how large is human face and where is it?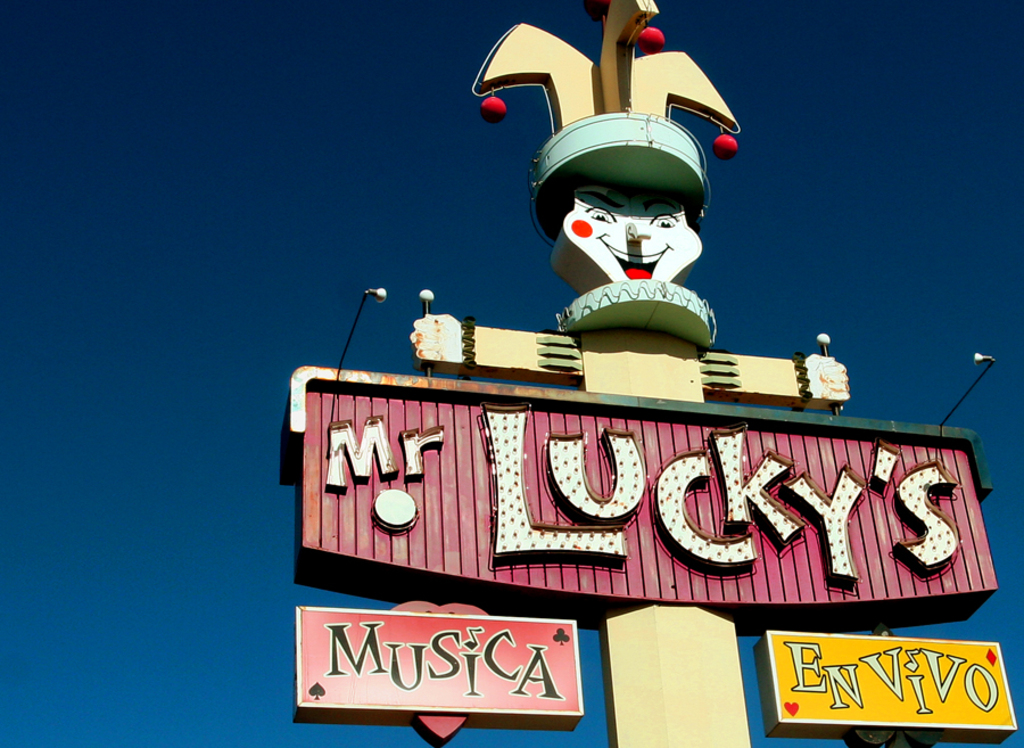
Bounding box: (554,180,704,290).
